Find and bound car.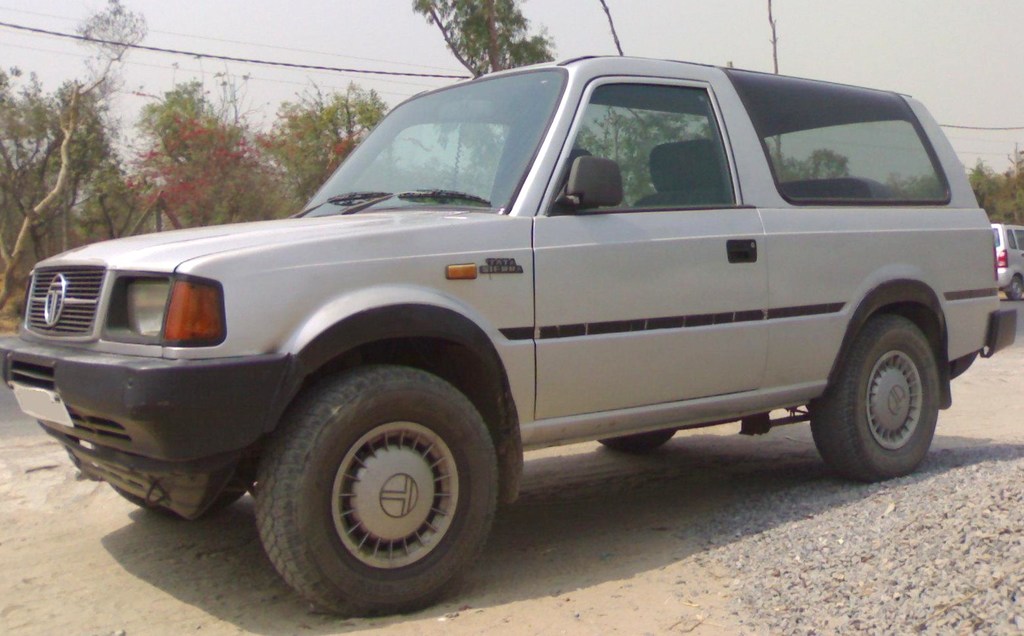
Bound: l=989, t=226, r=1023, b=299.
